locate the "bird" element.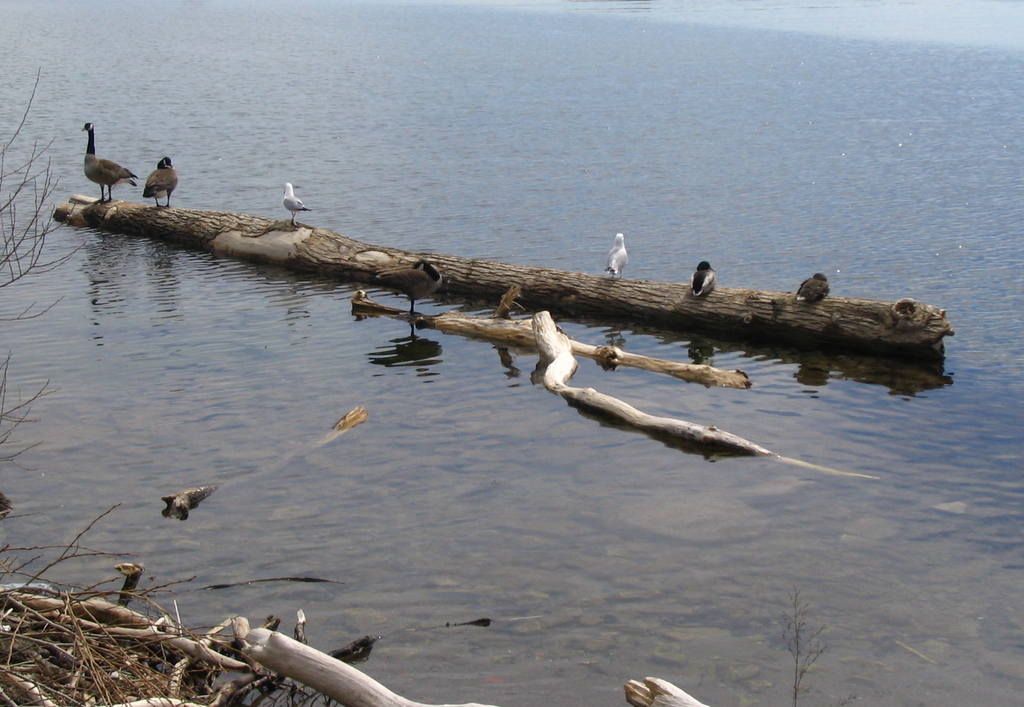
Element bbox: <bbox>796, 271, 831, 306</bbox>.
